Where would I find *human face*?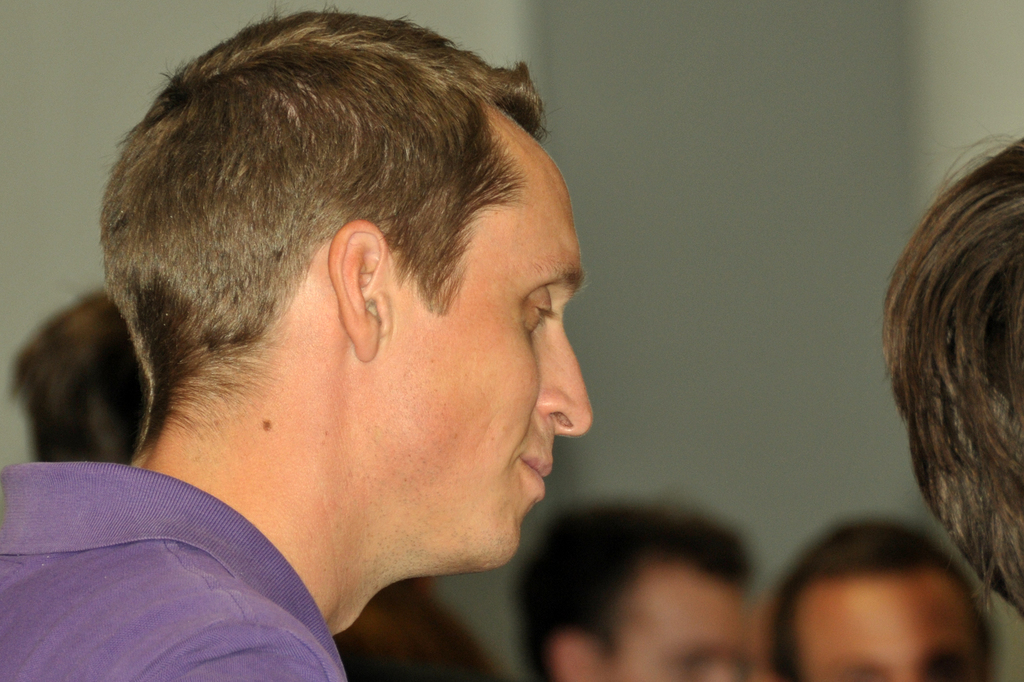
At locate(607, 560, 749, 681).
